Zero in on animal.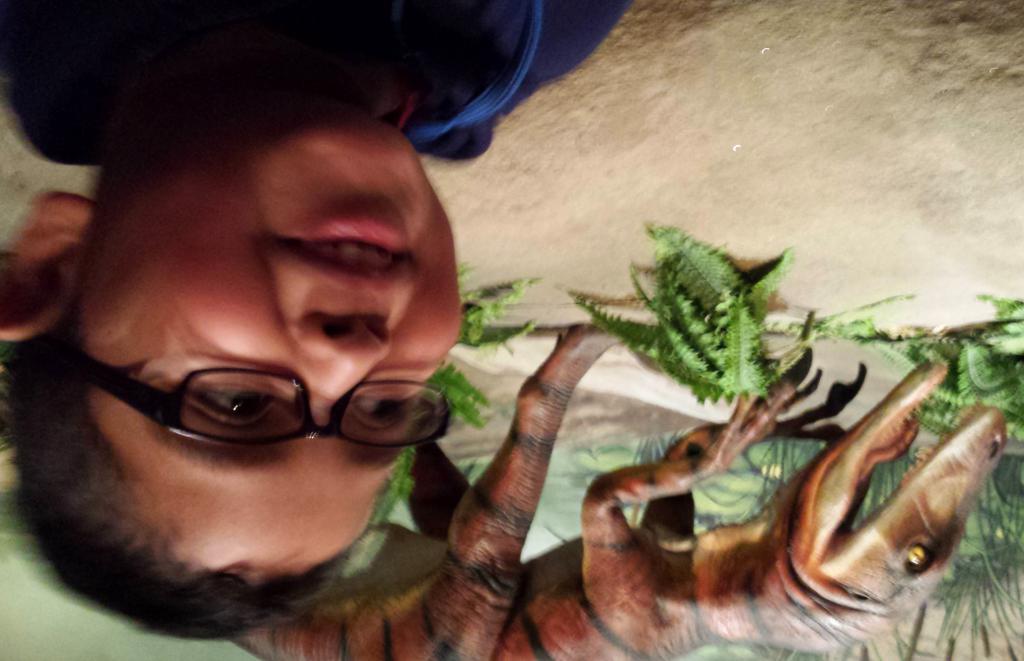
Zeroed in: (234, 323, 1005, 660).
